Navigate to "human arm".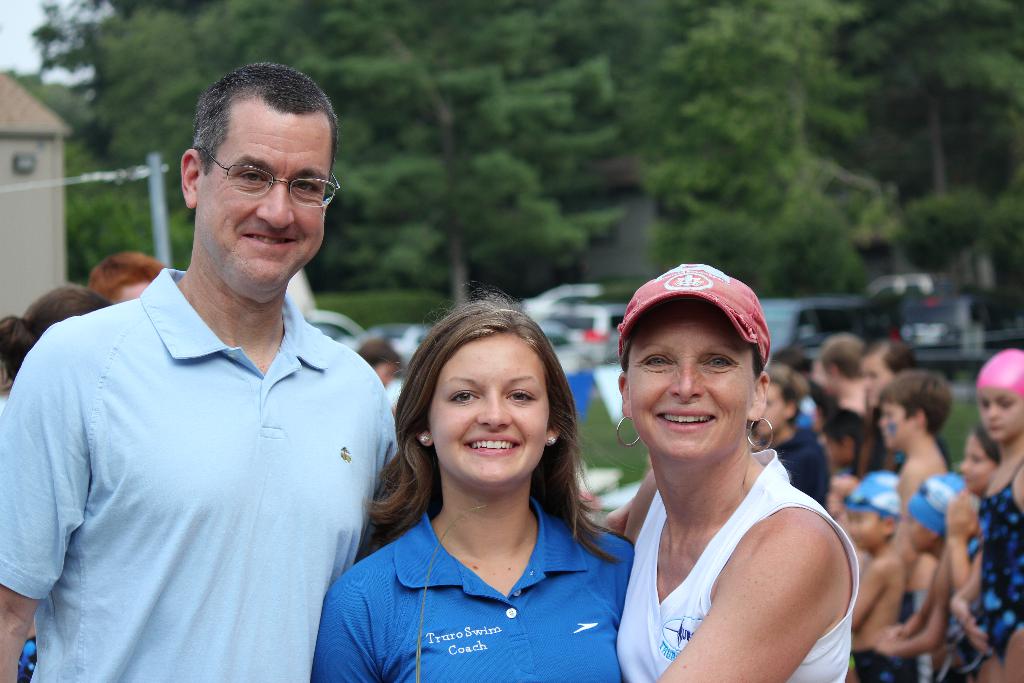
Navigation target: pyautogui.locateOnScreen(657, 520, 836, 680).
